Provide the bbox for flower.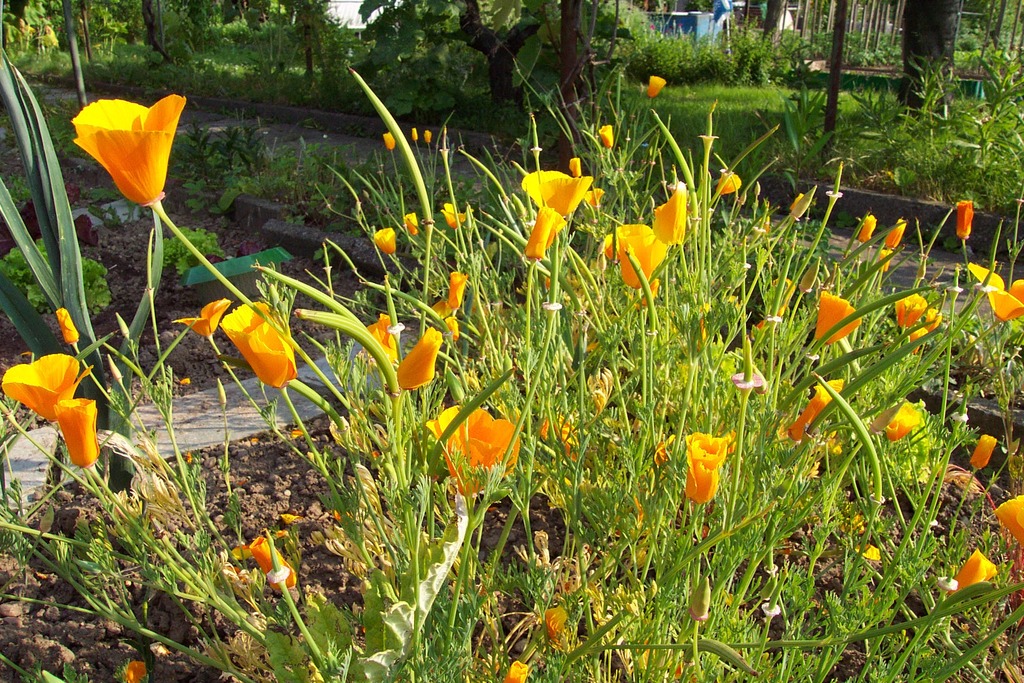
(788,378,845,444).
